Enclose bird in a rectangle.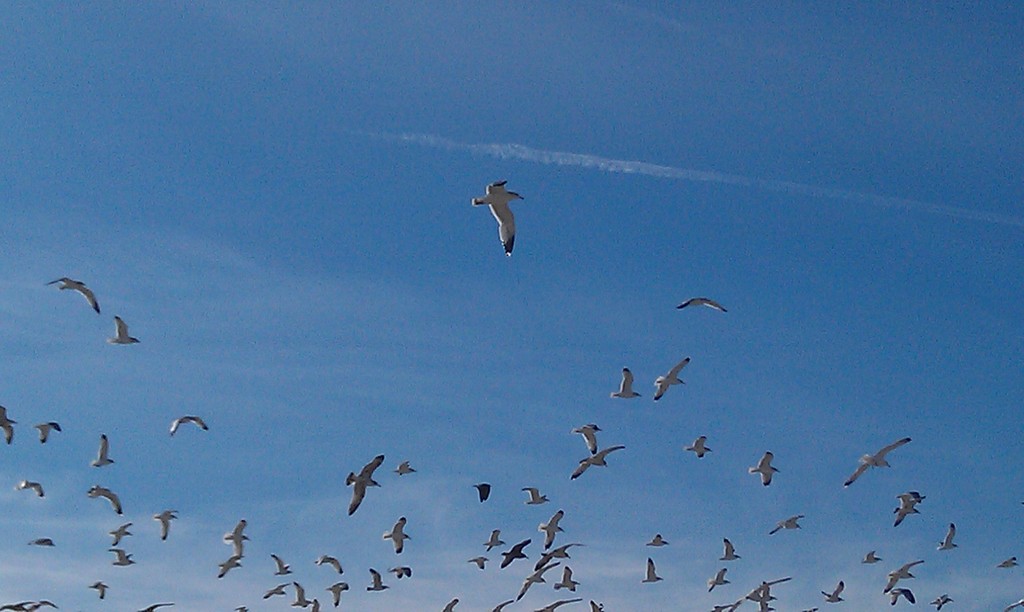
[x1=886, y1=588, x2=918, y2=608].
